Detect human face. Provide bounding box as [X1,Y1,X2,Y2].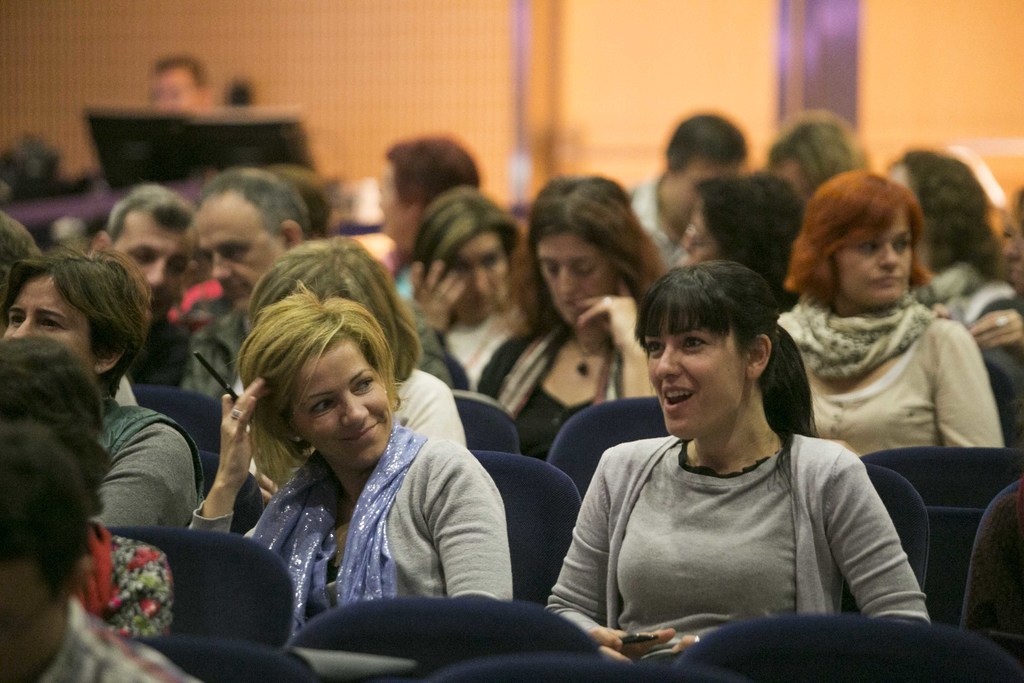
[446,226,506,321].
